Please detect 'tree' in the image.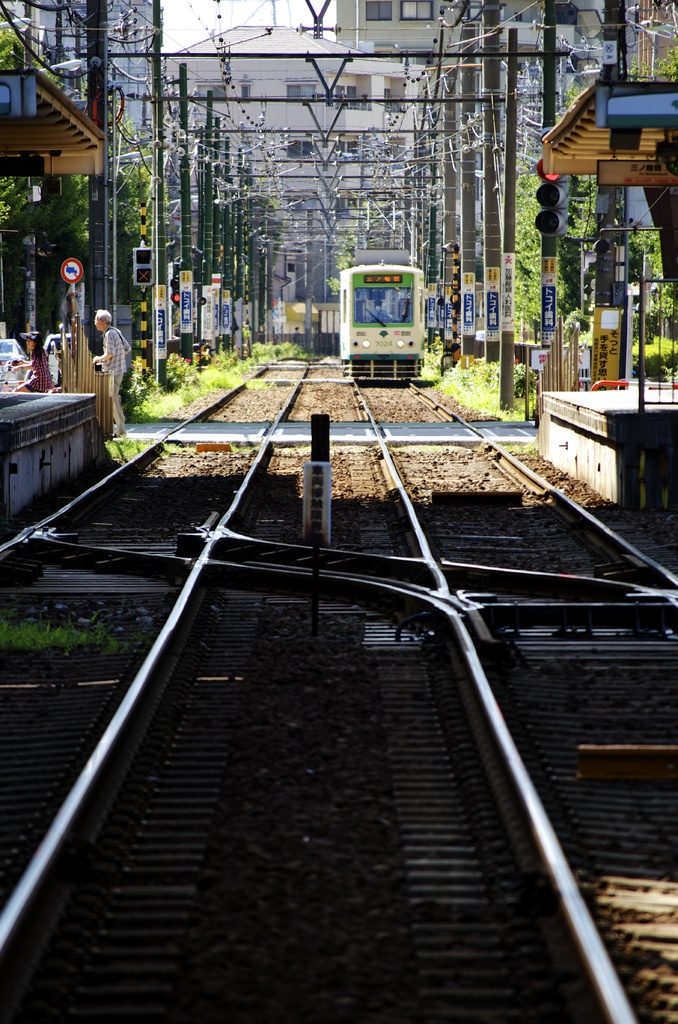
select_region(0, 22, 160, 263).
